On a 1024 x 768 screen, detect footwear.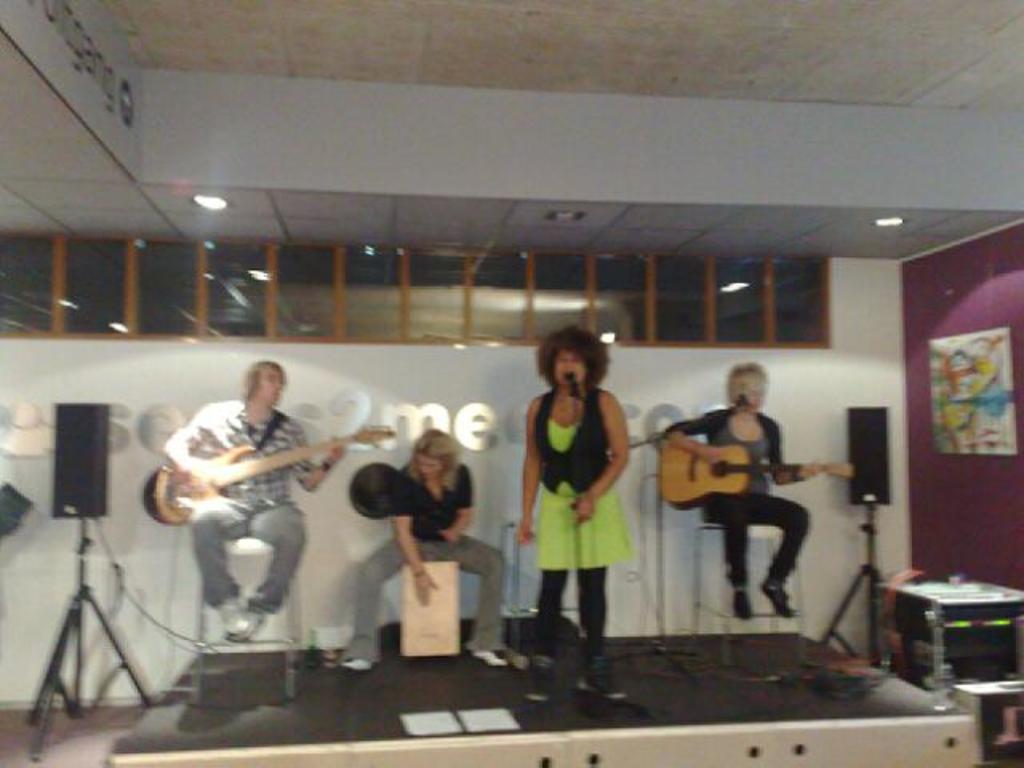
bbox(731, 590, 750, 624).
